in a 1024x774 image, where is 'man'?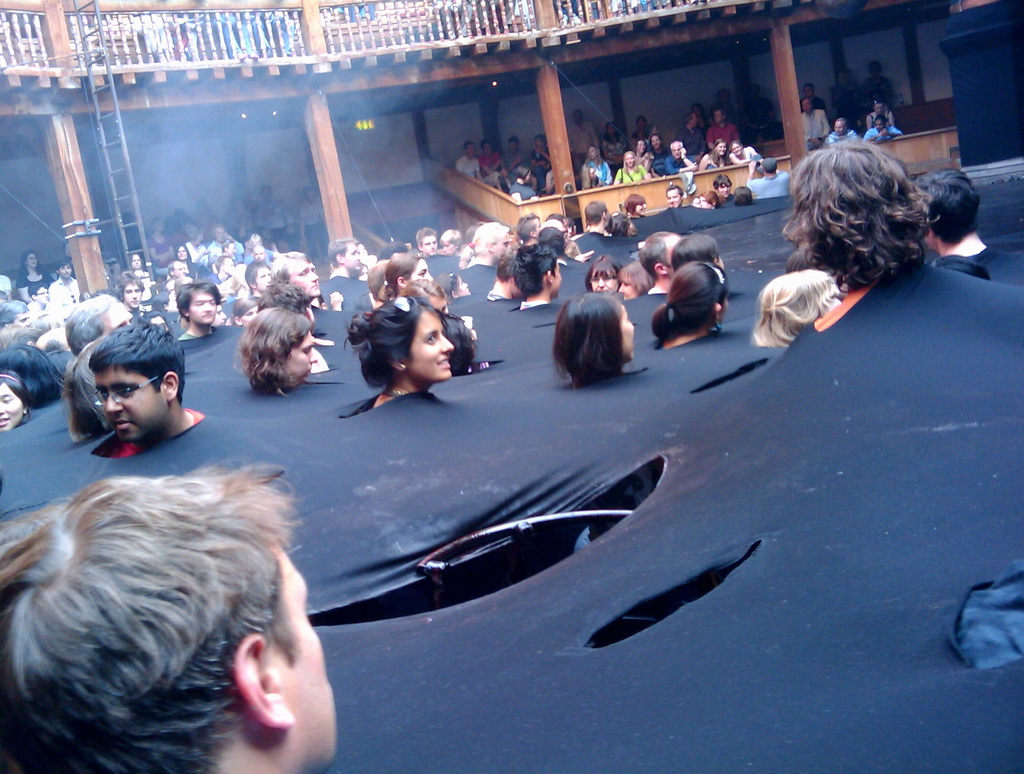
locate(252, 183, 300, 250).
